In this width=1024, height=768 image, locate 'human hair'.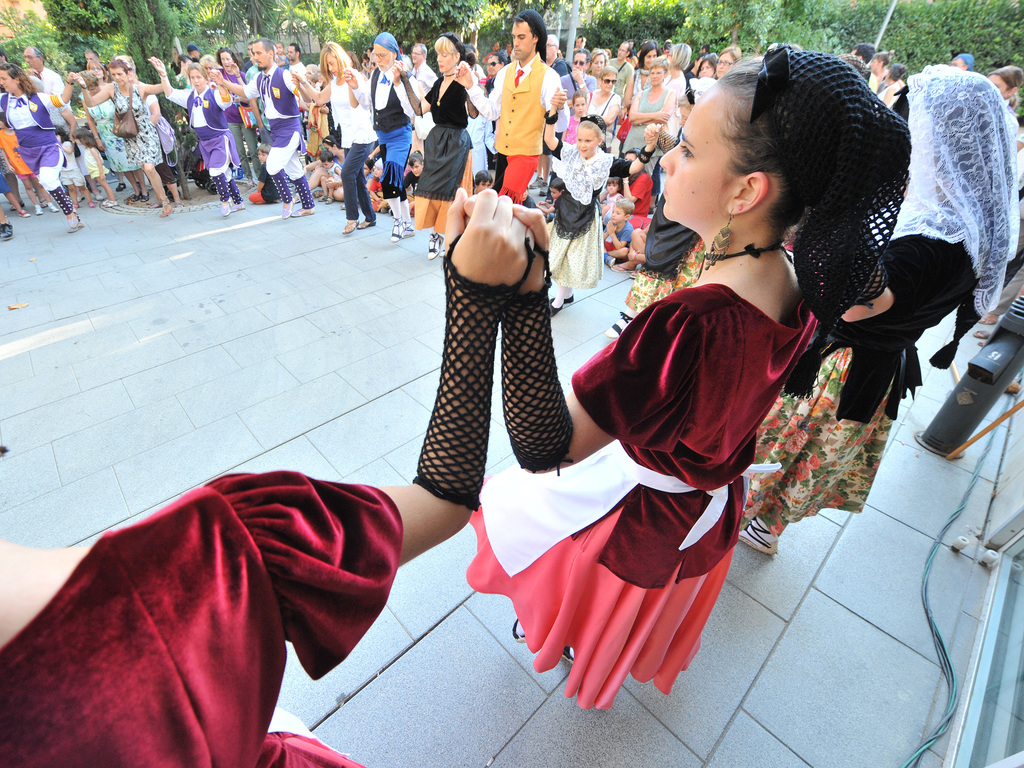
Bounding box: x1=513, y1=15, x2=536, y2=42.
